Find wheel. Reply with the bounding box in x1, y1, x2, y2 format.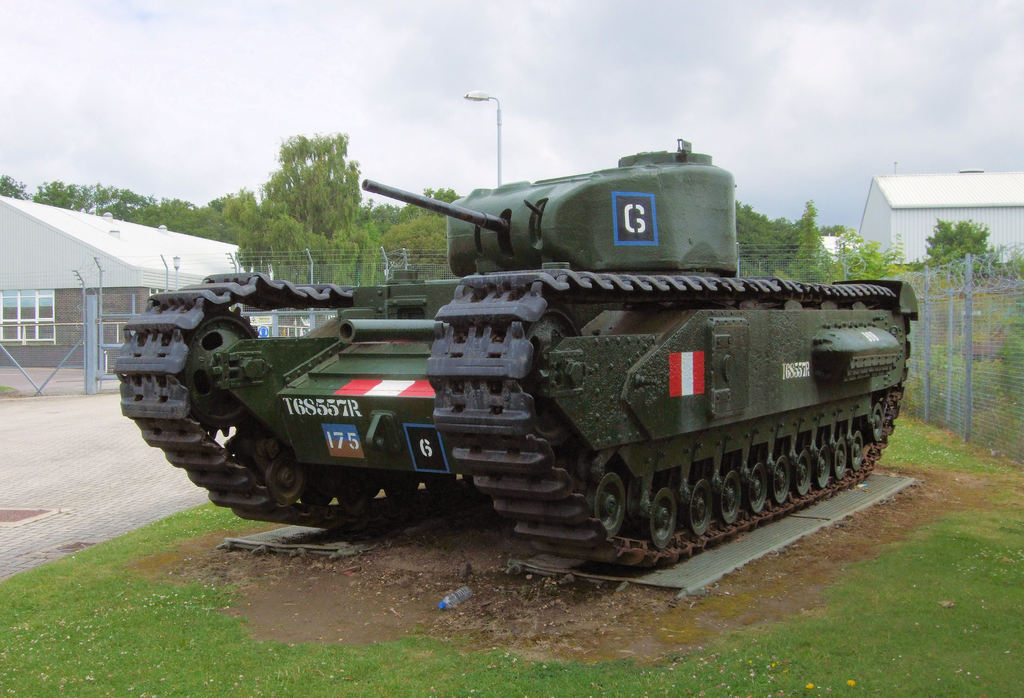
851, 432, 862, 470.
